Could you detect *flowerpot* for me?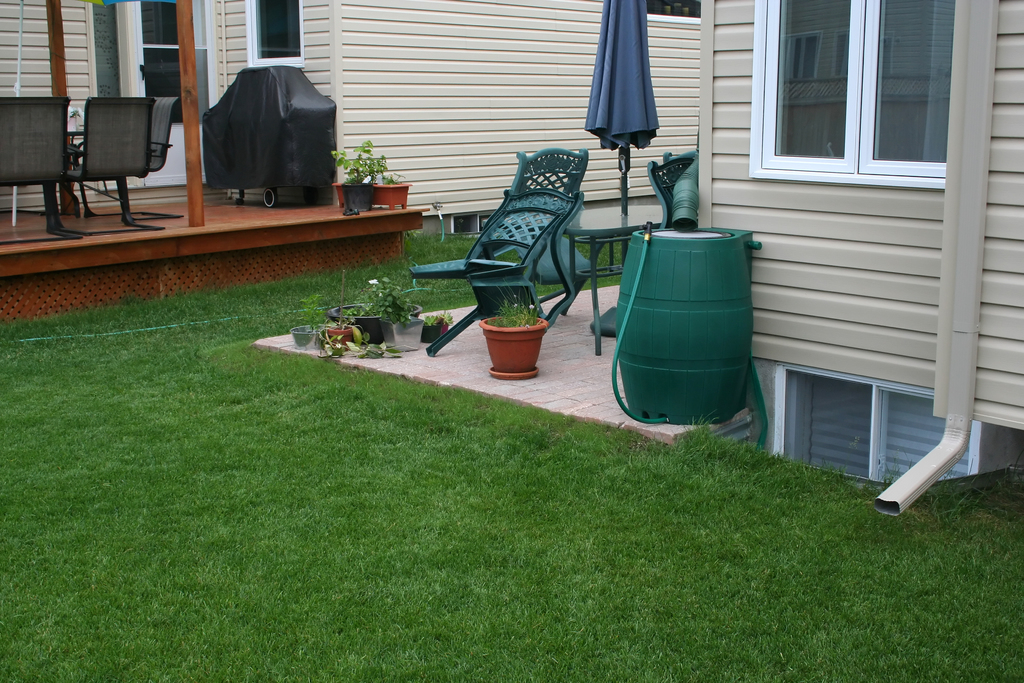
Detection result: 423:315:447:338.
